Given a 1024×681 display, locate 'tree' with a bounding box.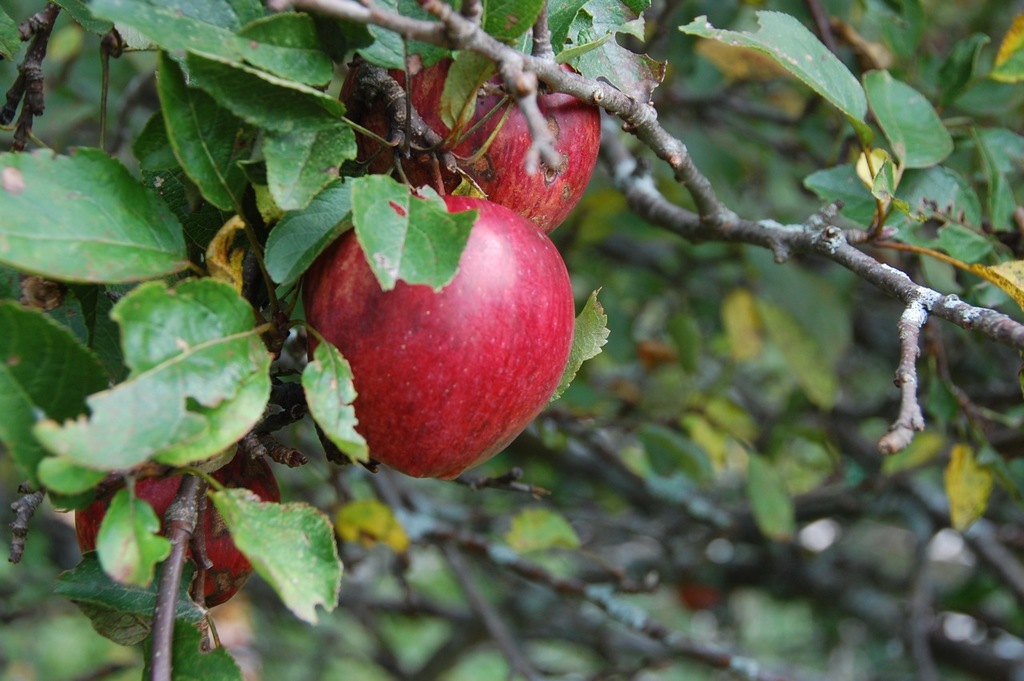
Located: 0:0:1023:667.
